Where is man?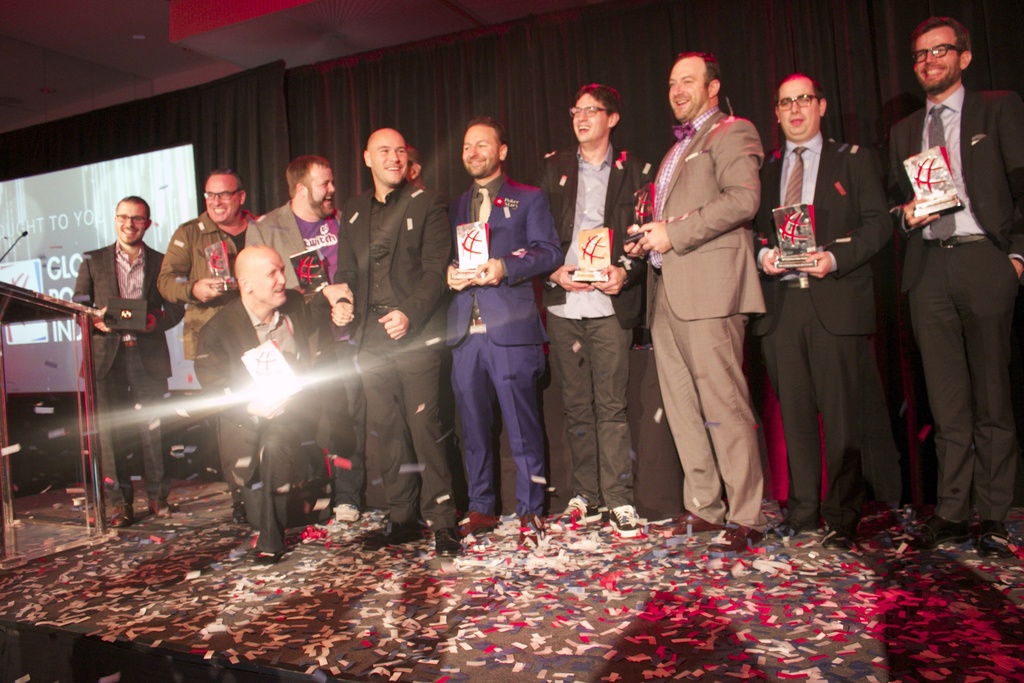
box(239, 155, 344, 477).
